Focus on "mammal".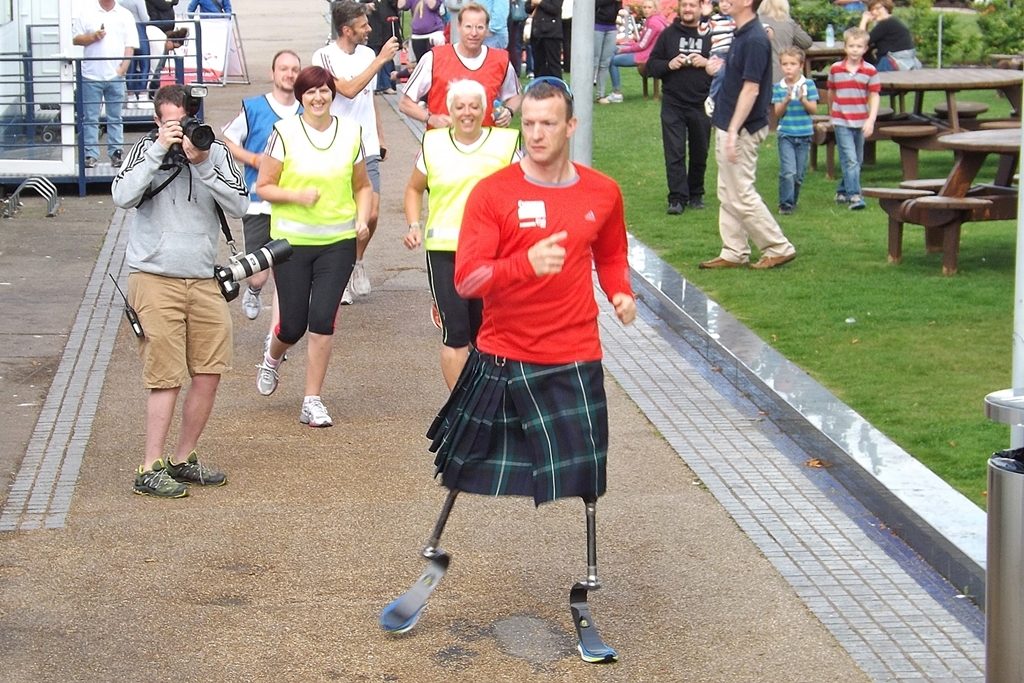
Focused at l=853, t=0, r=917, b=71.
